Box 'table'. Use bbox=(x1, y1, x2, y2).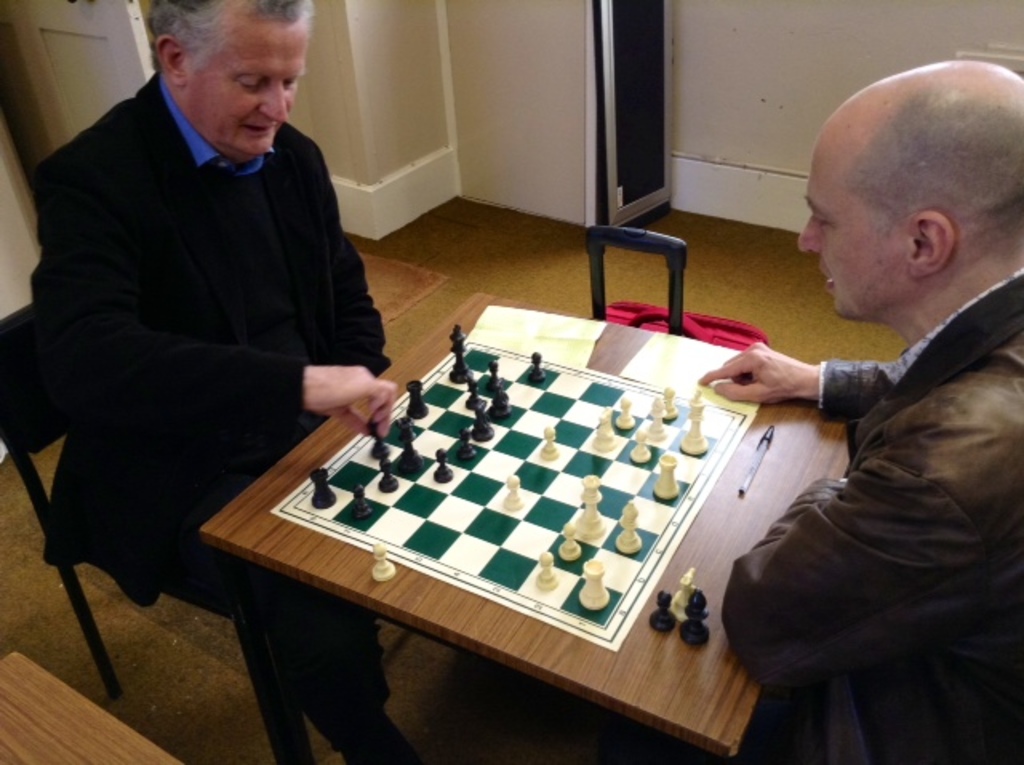
bbox=(0, 645, 182, 763).
